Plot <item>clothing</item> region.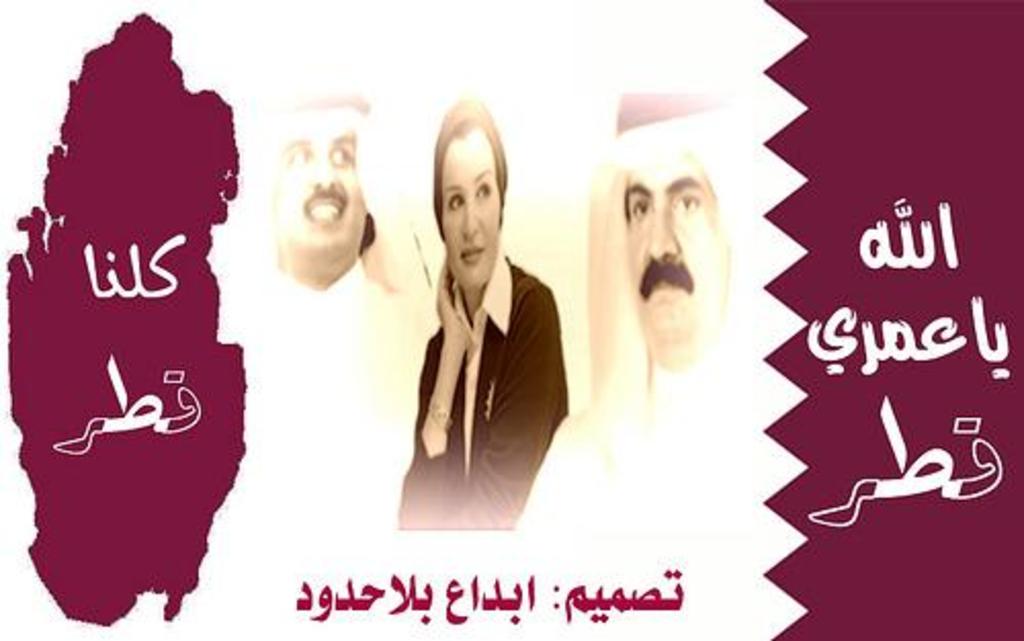
Plotted at x1=391, y1=205, x2=565, y2=532.
